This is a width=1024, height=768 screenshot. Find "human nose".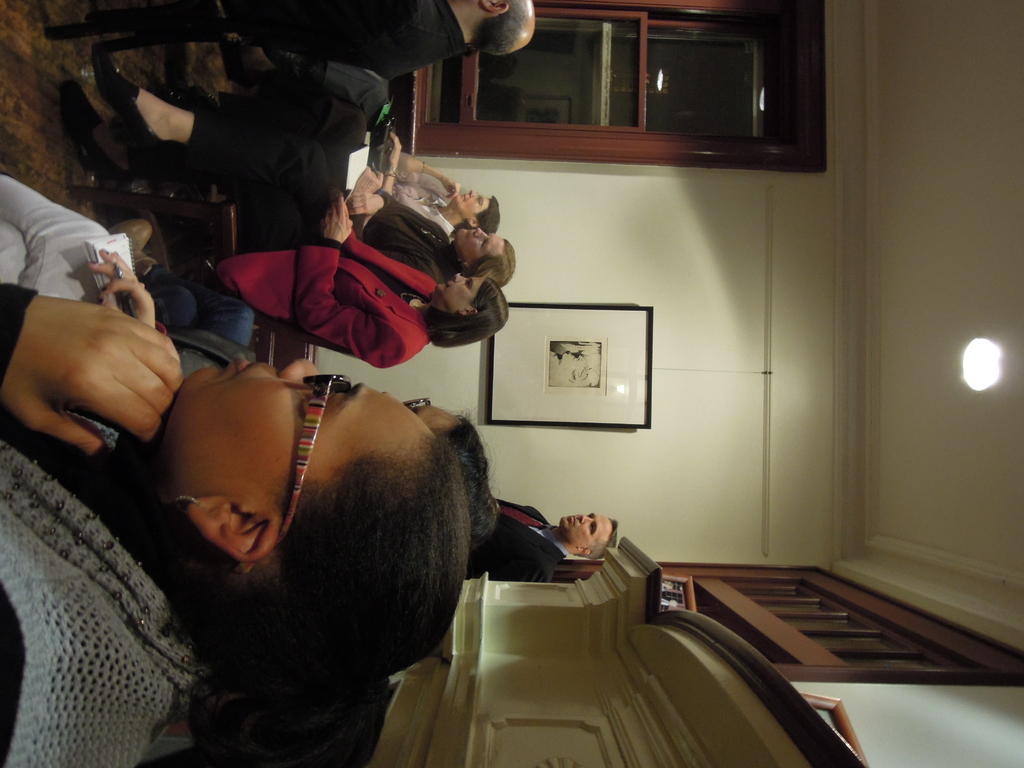
Bounding box: x1=469, y1=190, x2=483, y2=196.
